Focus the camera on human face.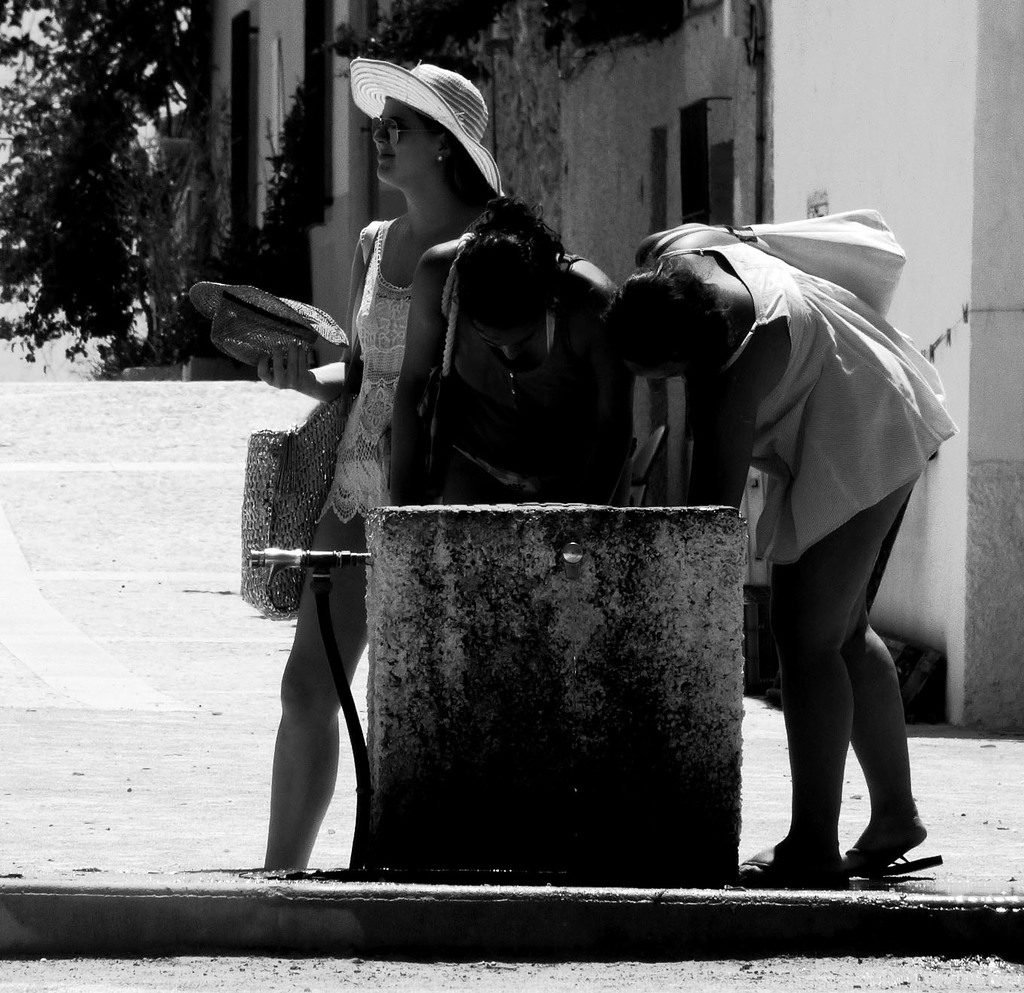
Focus region: [374, 97, 433, 186].
